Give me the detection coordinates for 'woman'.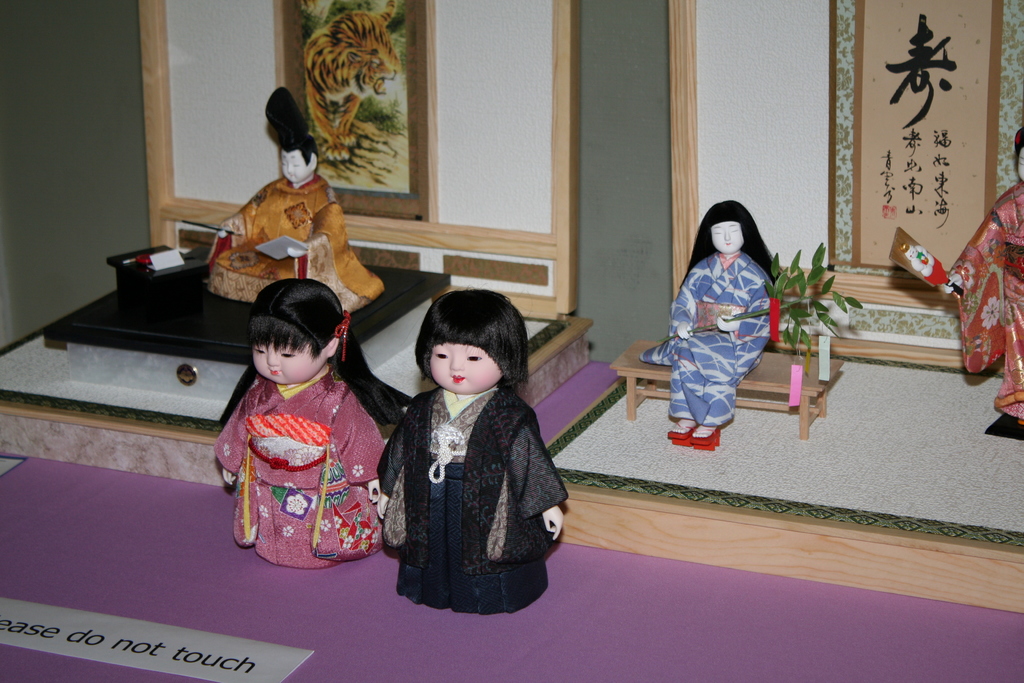
<box>641,202,781,438</box>.
